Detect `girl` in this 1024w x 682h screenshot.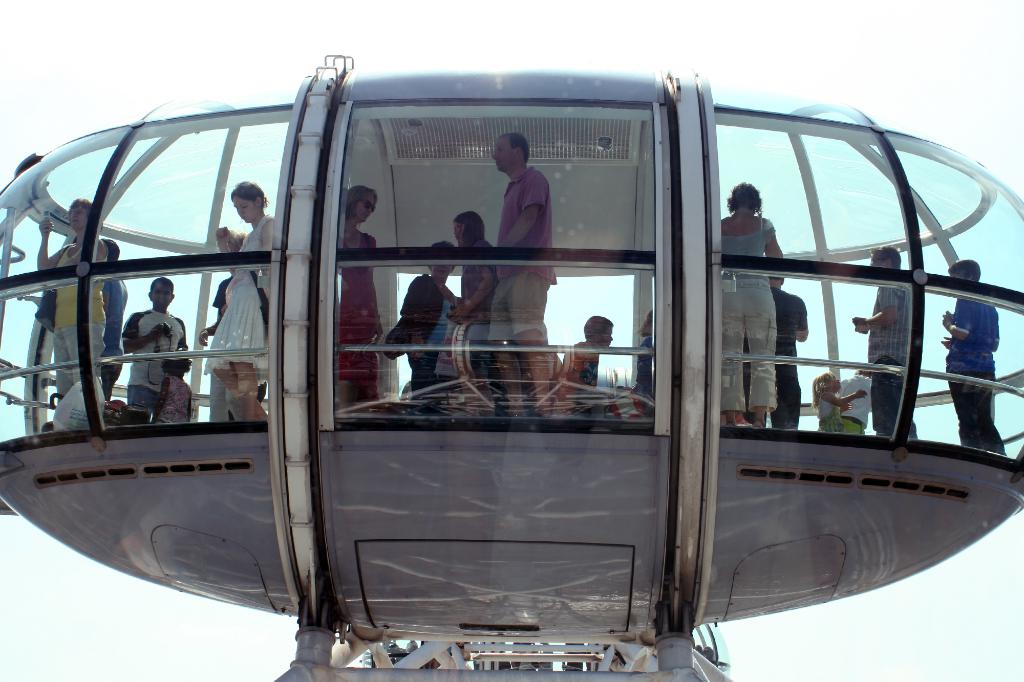
Detection: crop(155, 351, 194, 427).
